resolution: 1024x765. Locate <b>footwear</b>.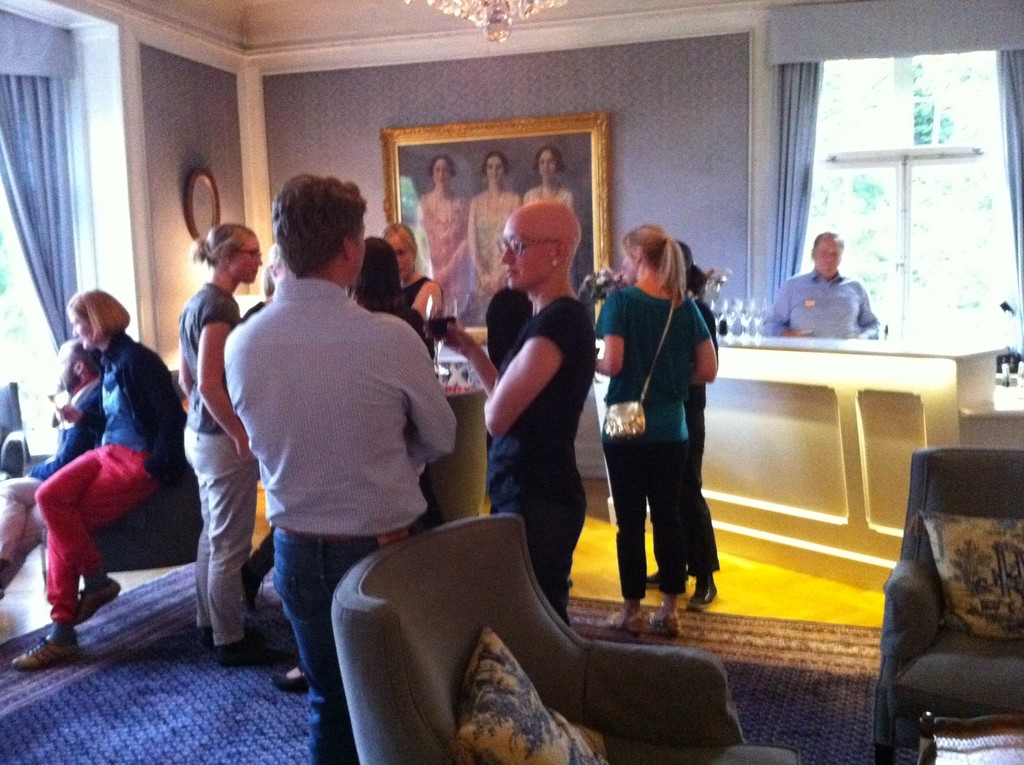
237:546:272:613.
